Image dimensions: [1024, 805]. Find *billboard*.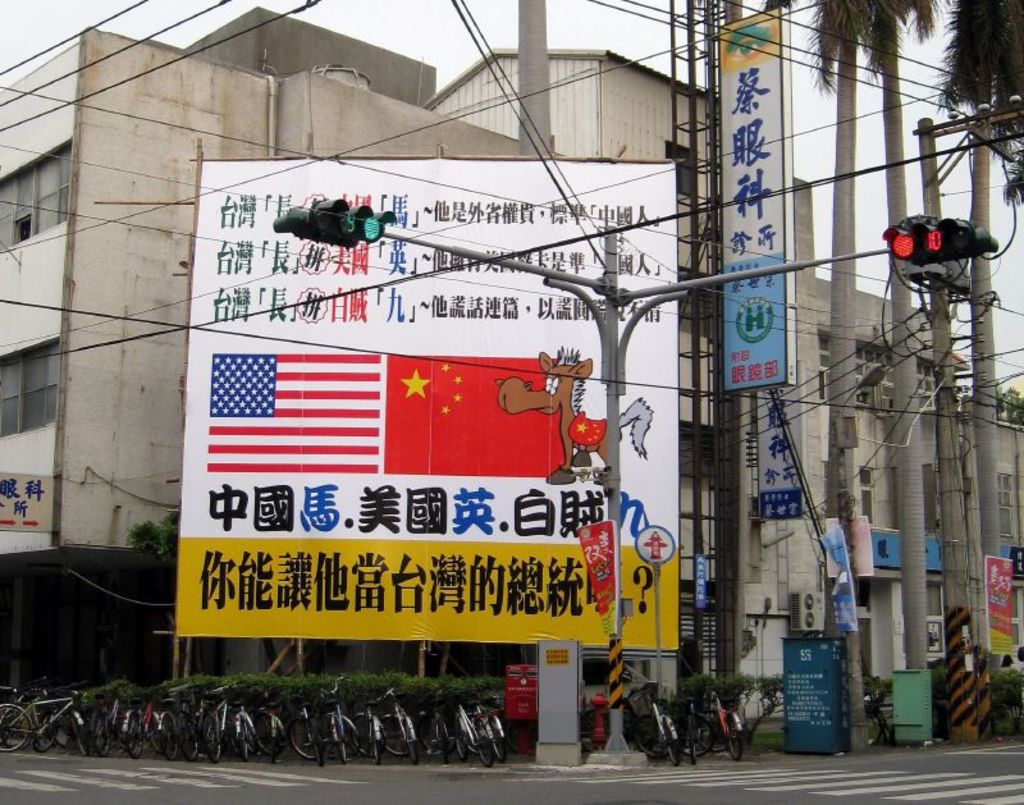
left=695, top=555, right=707, bottom=608.
